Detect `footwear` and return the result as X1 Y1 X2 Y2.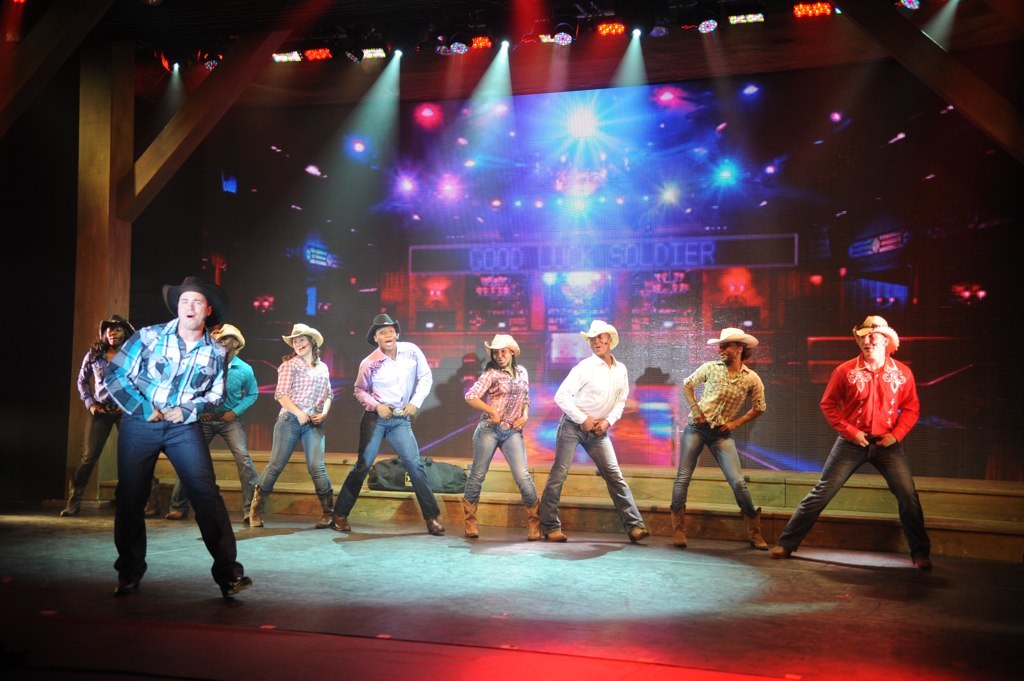
667 503 692 546.
